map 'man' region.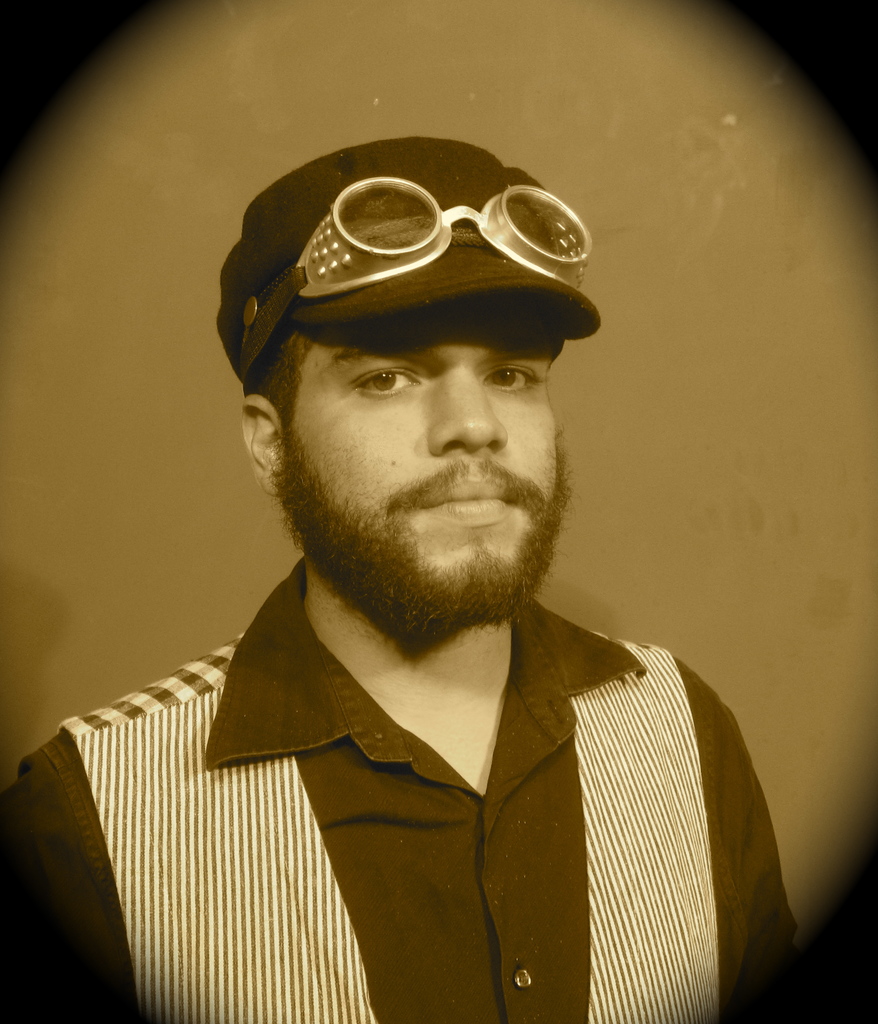
Mapped to x1=47, y1=87, x2=806, y2=1023.
